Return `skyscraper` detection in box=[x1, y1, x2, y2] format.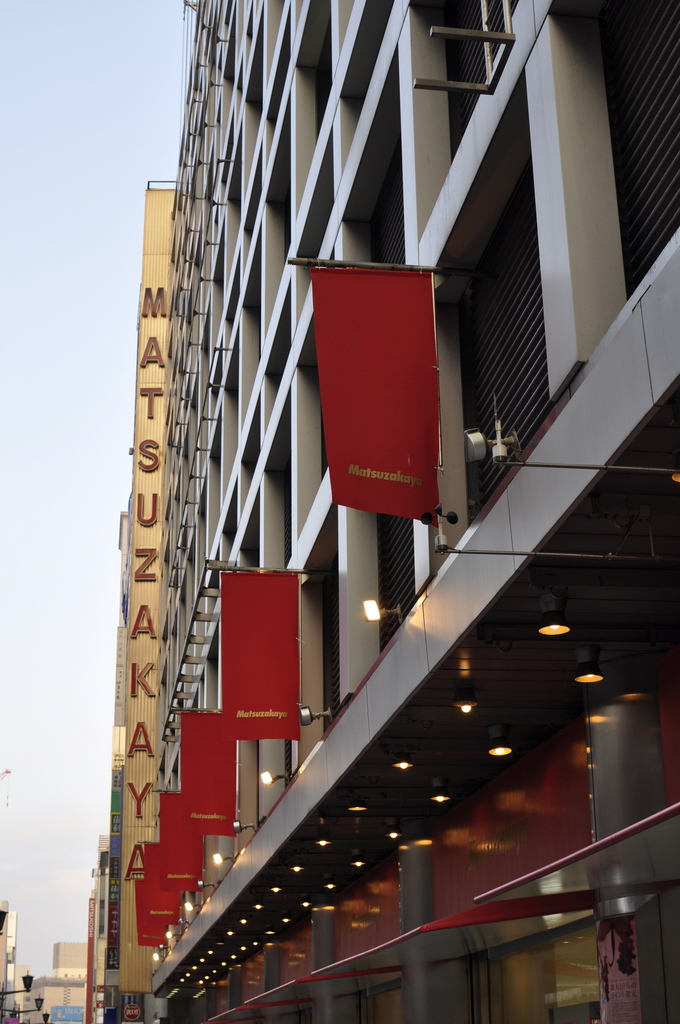
box=[108, 0, 616, 1023].
